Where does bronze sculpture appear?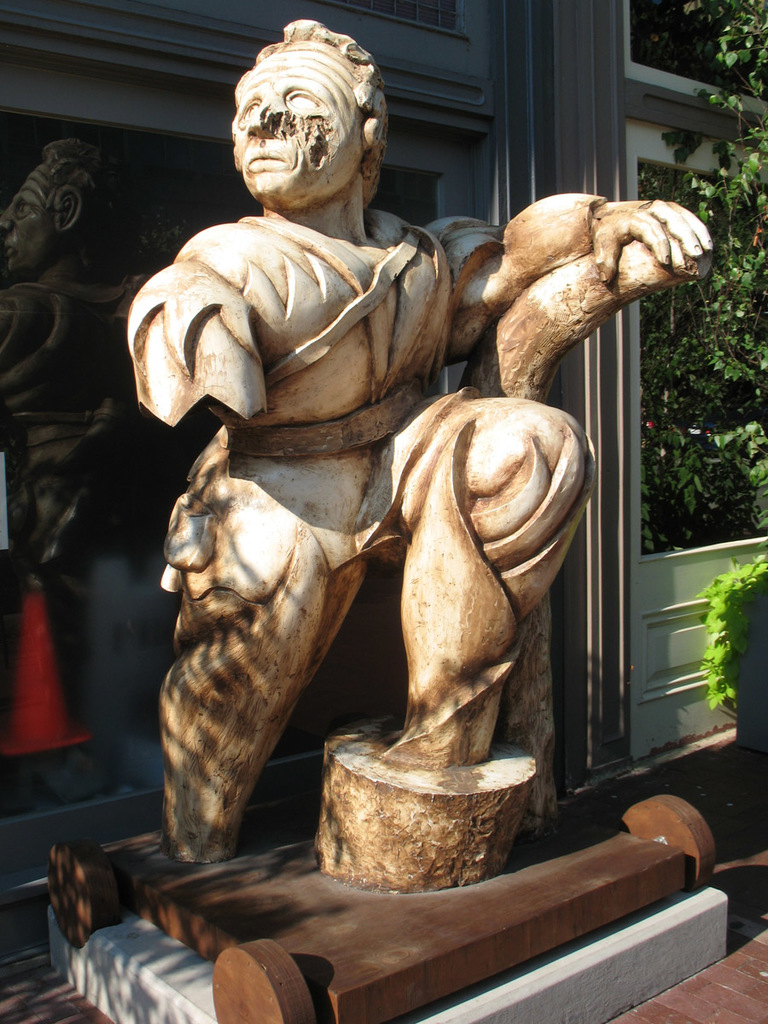
Appears at (133, 22, 708, 878).
